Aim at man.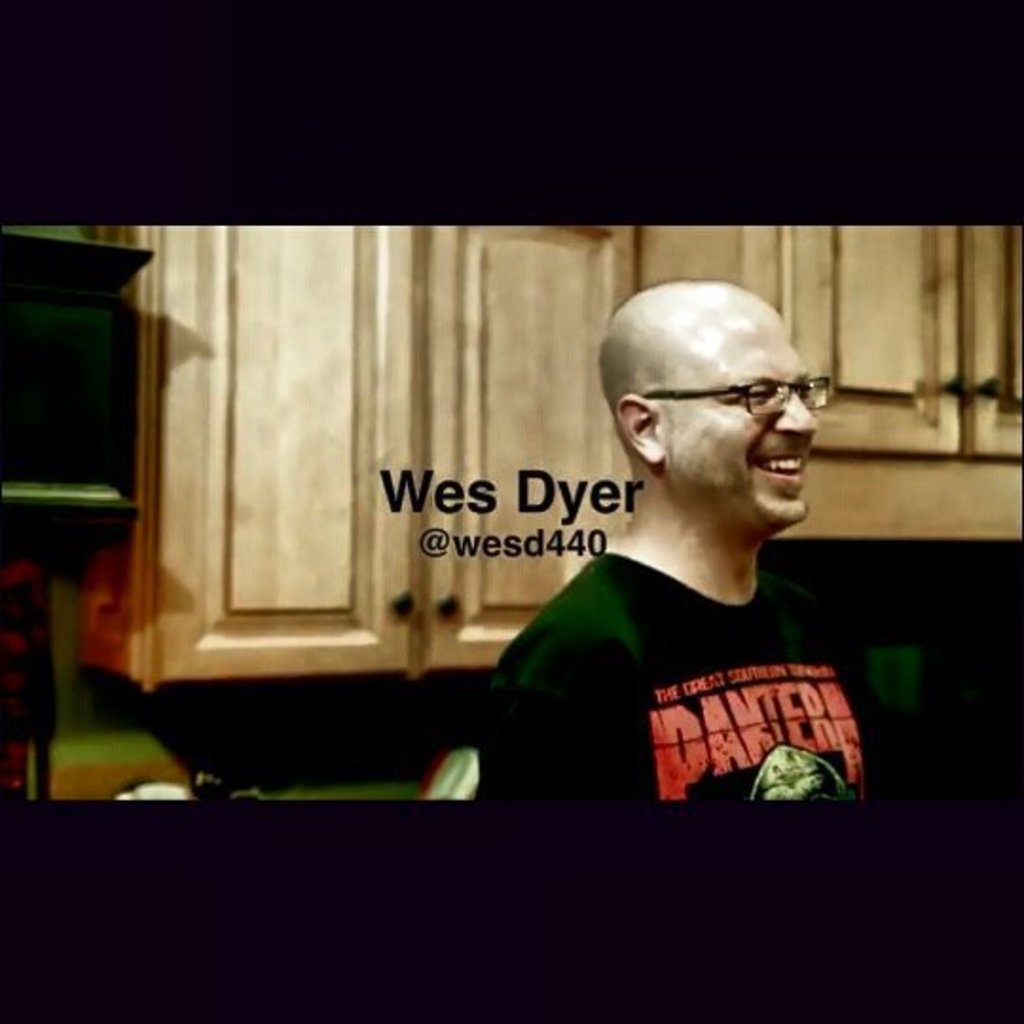
Aimed at <region>453, 277, 893, 834</region>.
